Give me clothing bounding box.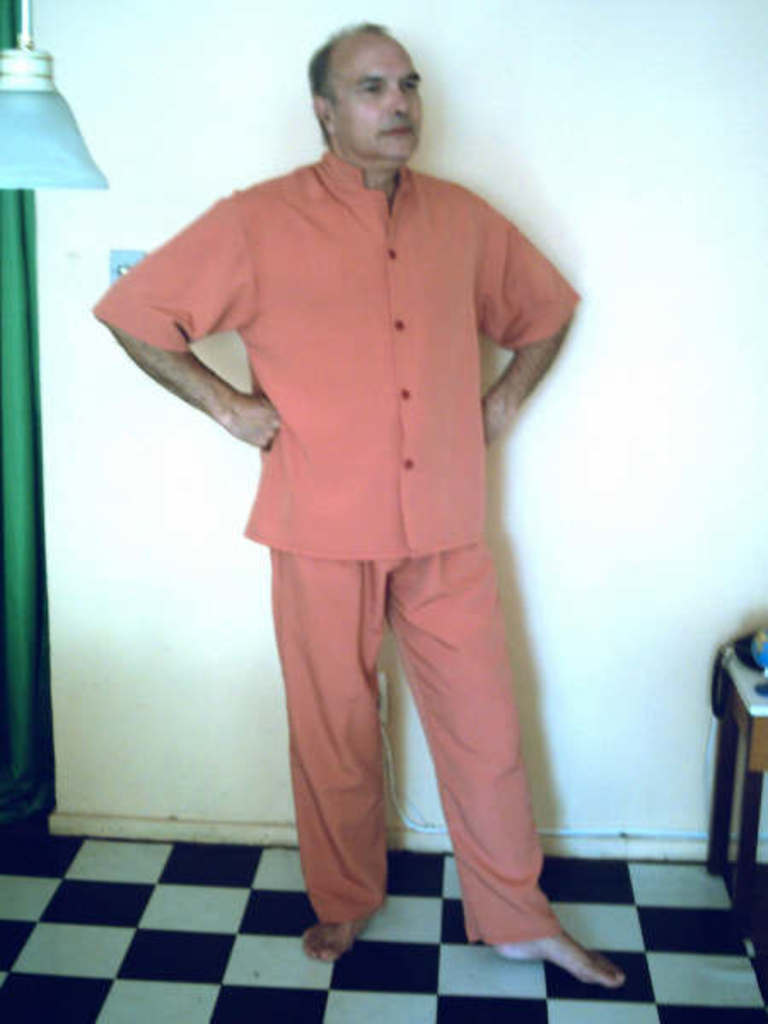
[142, 121, 602, 925].
